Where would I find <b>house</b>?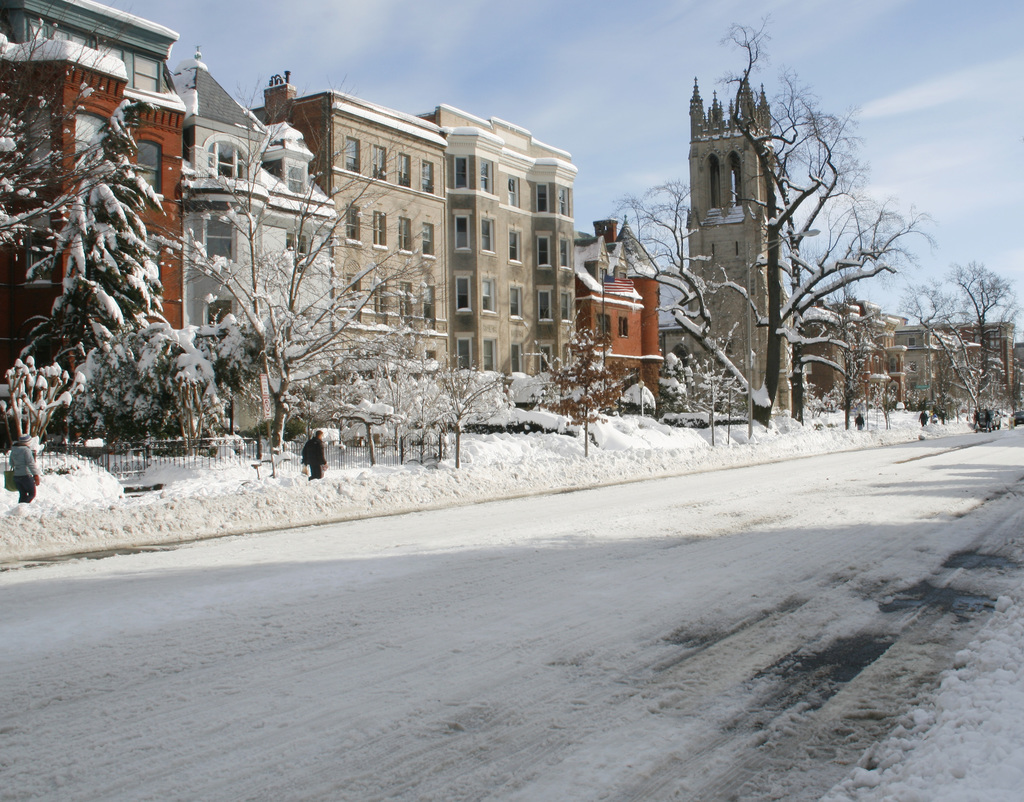
At BBox(0, 28, 244, 491).
